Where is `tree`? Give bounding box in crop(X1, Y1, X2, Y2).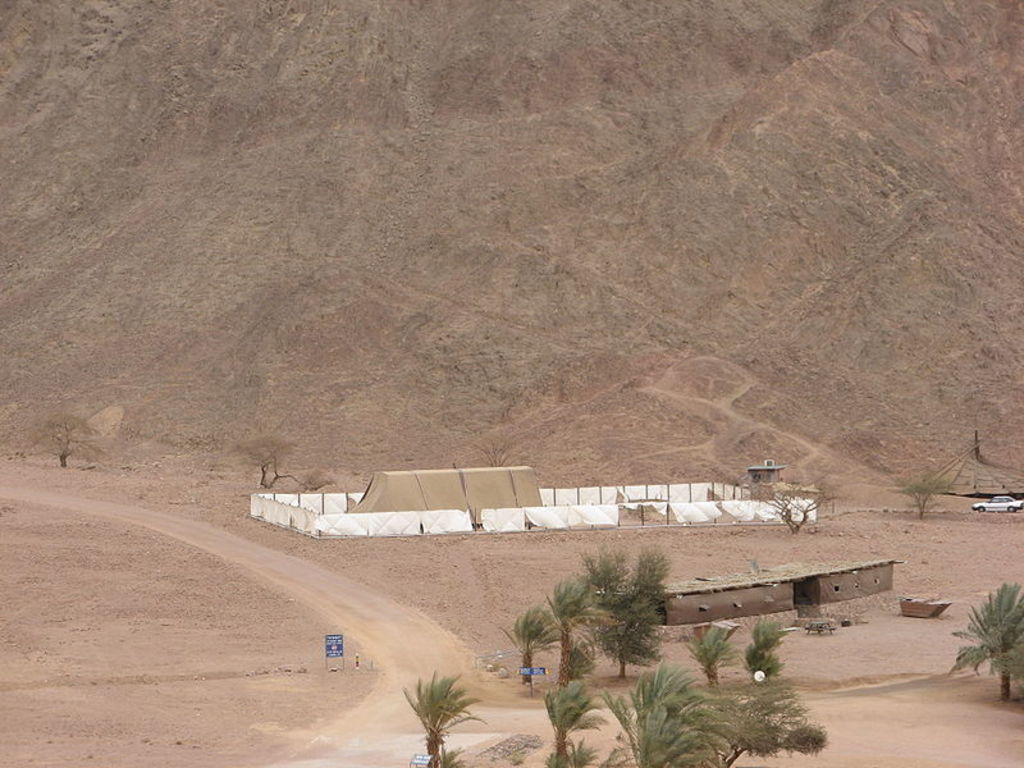
crop(572, 543, 673, 673).
